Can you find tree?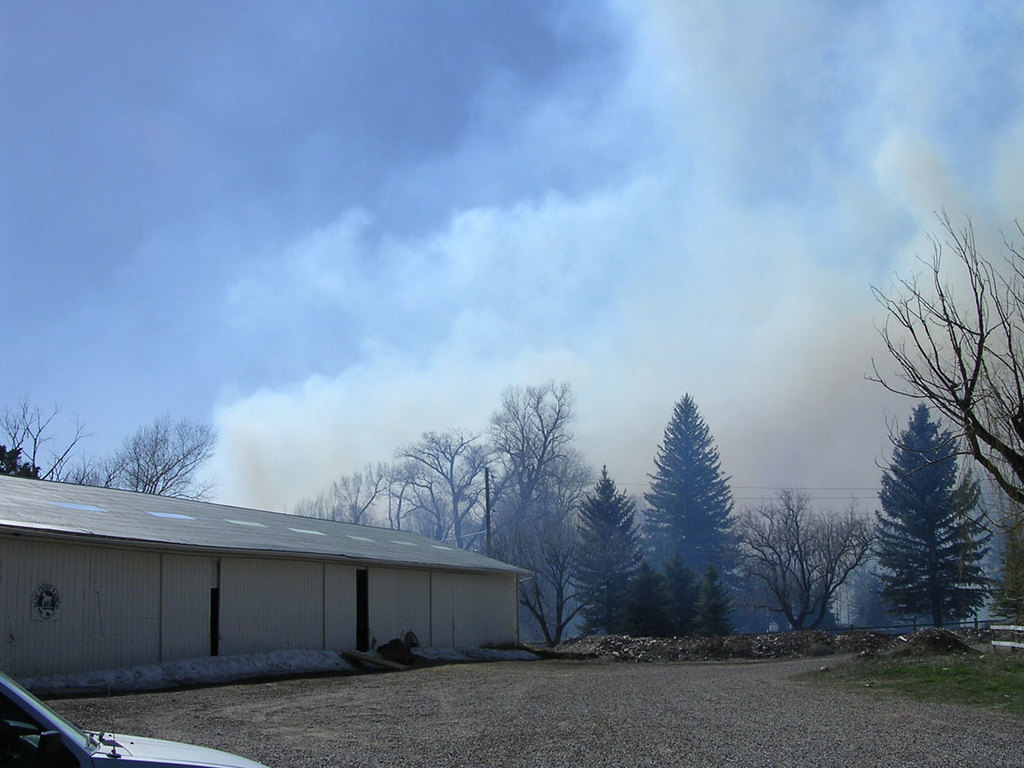
Yes, bounding box: pyautogui.locateOnScreen(0, 444, 41, 480).
